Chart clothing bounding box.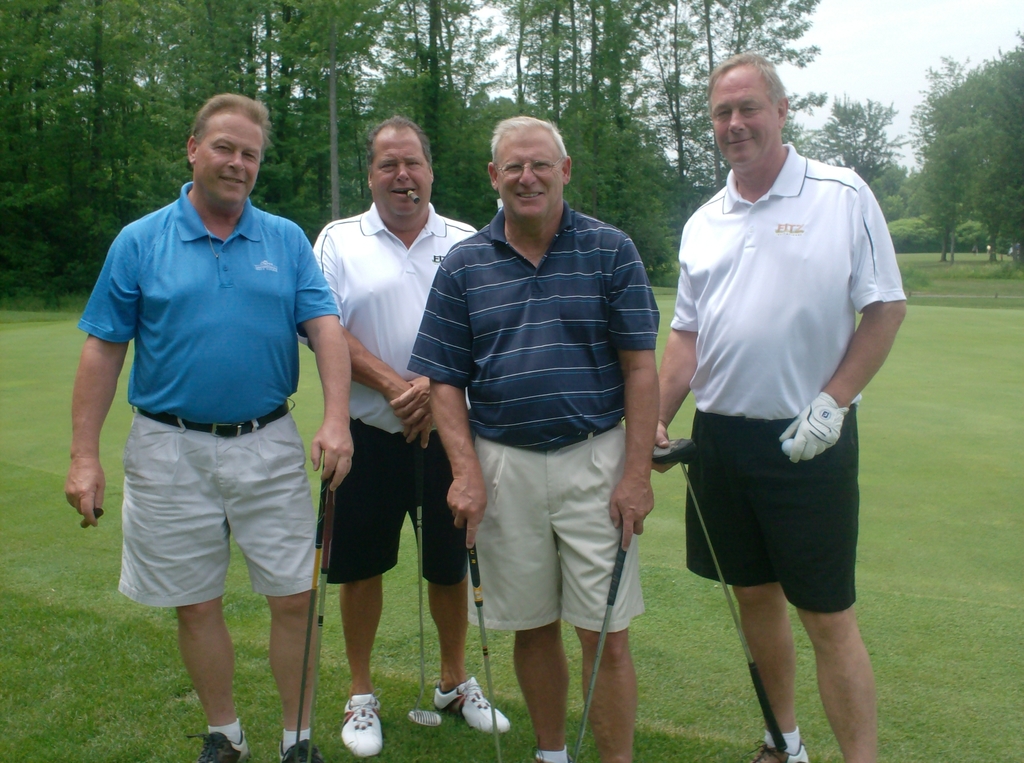
Charted: <region>313, 200, 485, 579</region>.
